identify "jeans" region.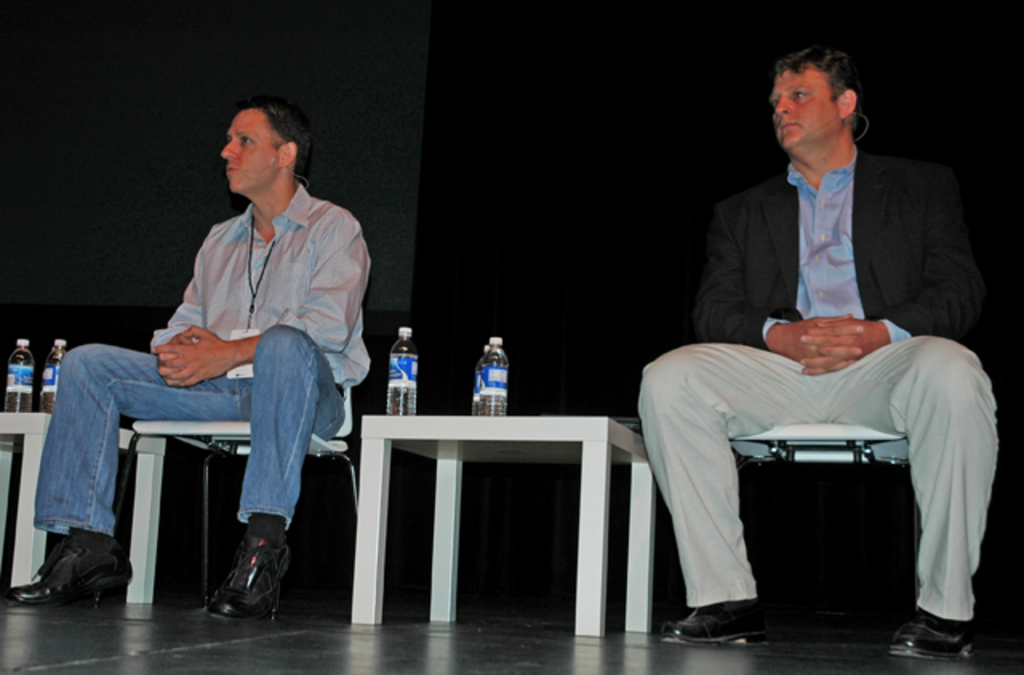
Region: [left=46, top=339, right=314, bottom=571].
